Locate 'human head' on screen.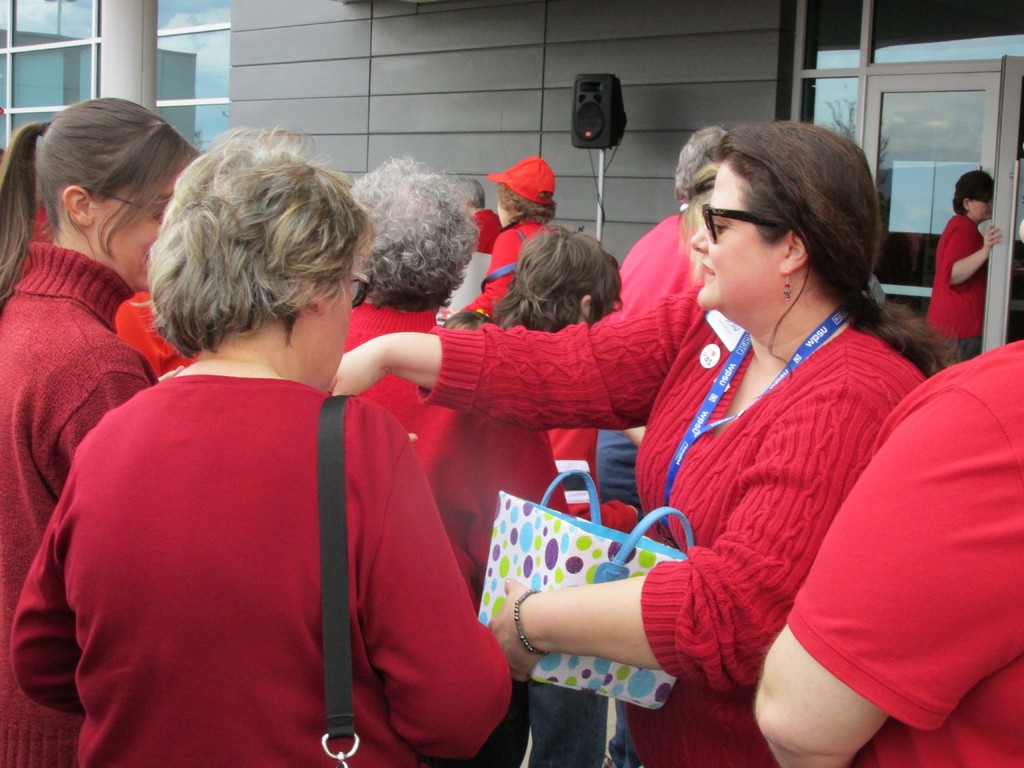
On screen at box(950, 168, 996, 222).
